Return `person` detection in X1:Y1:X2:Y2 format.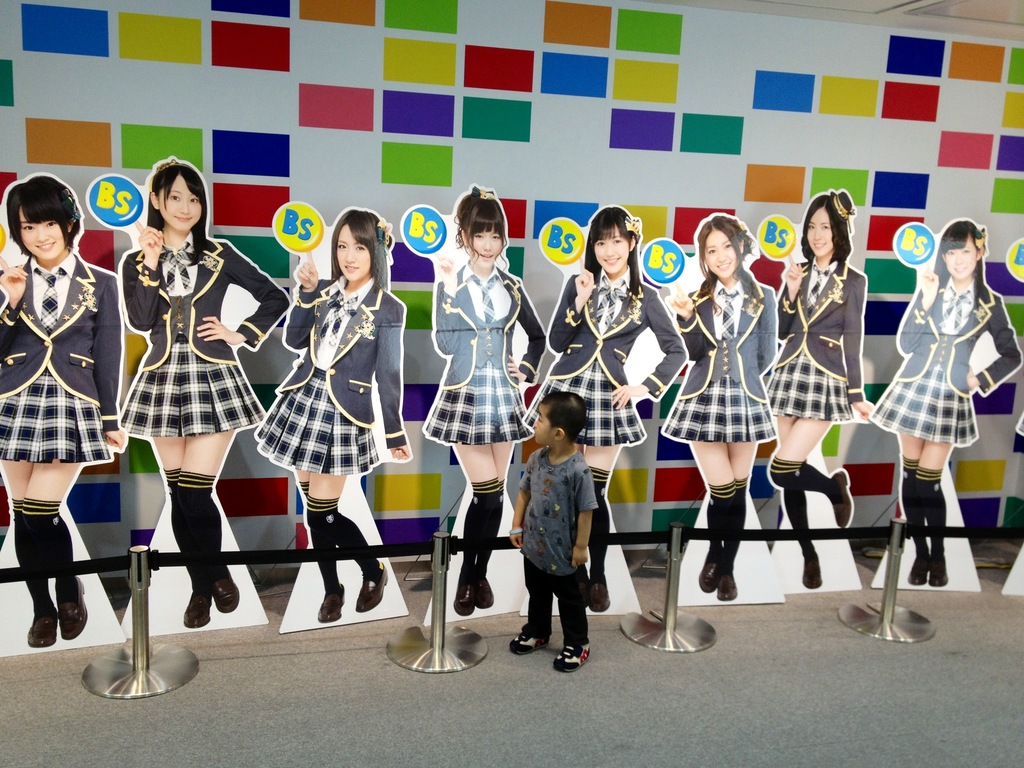
870:223:1023:590.
